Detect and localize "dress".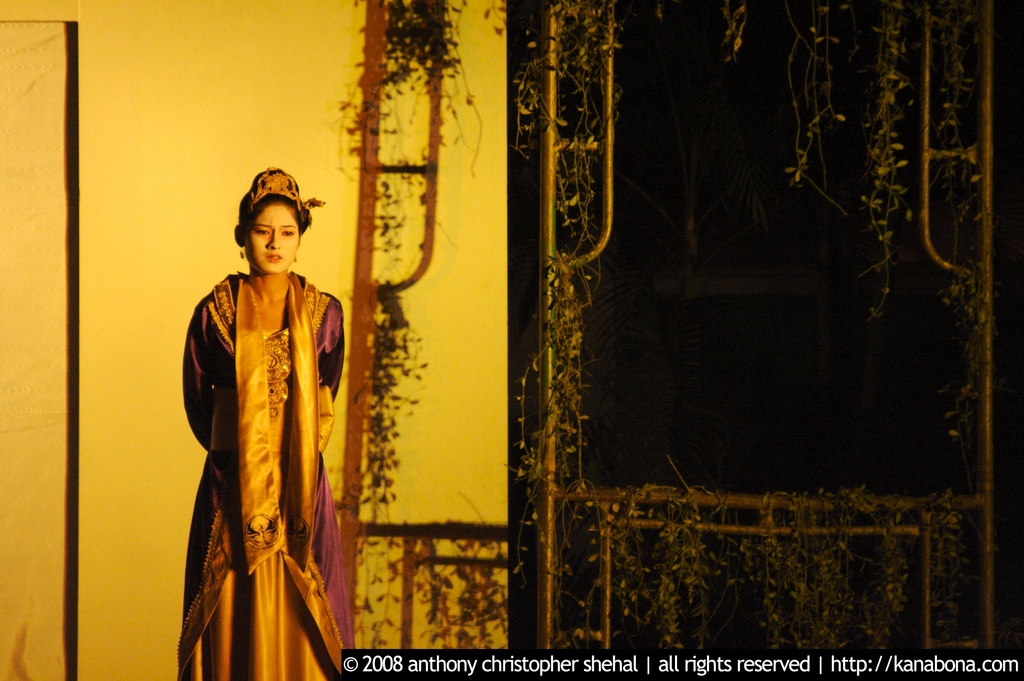
Localized at <box>177,272,342,680</box>.
